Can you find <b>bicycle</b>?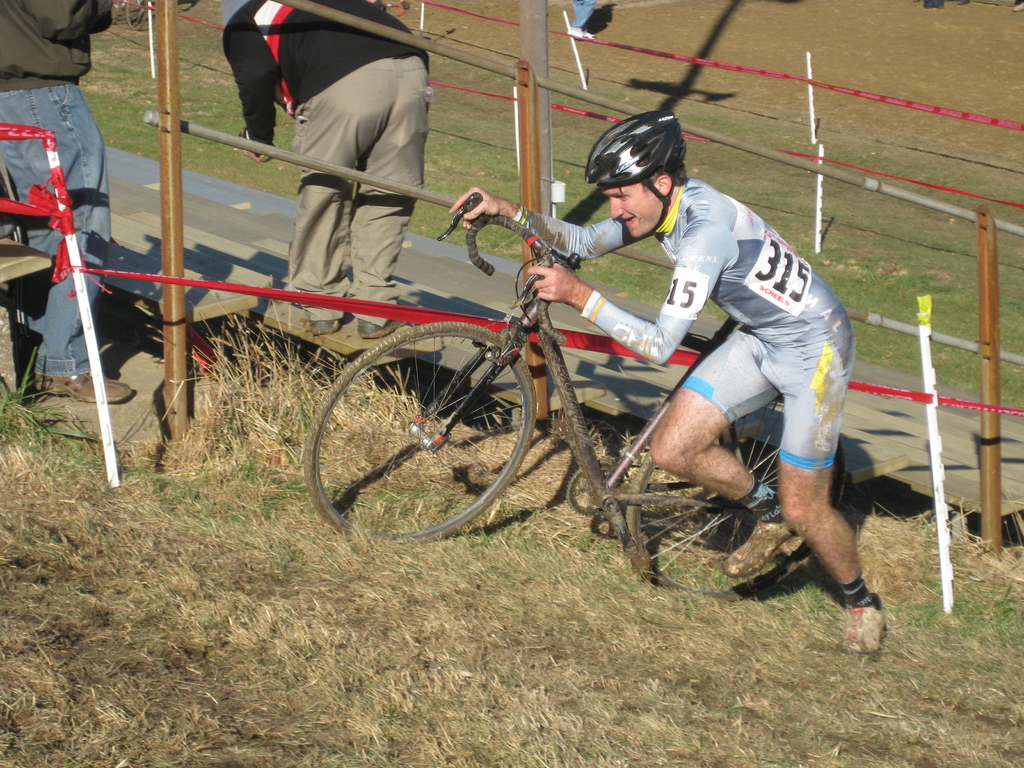
Yes, bounding box: region(292, 224, 850, 601).
